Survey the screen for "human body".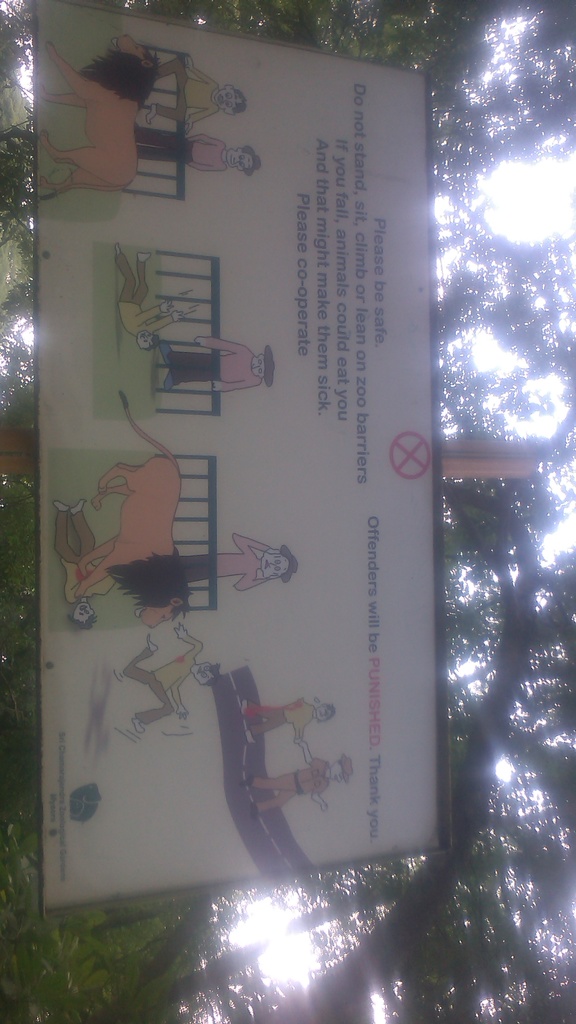
Survey found: [159, 341, 273, 392].
